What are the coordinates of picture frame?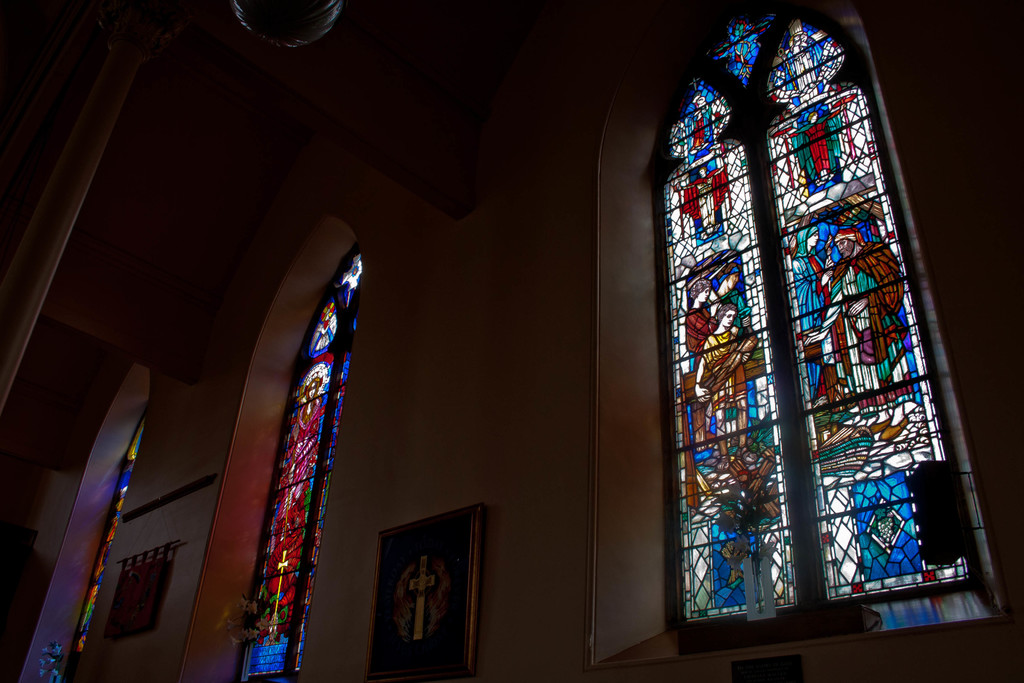
[left=369, top=504, right=479, bottom=680].
